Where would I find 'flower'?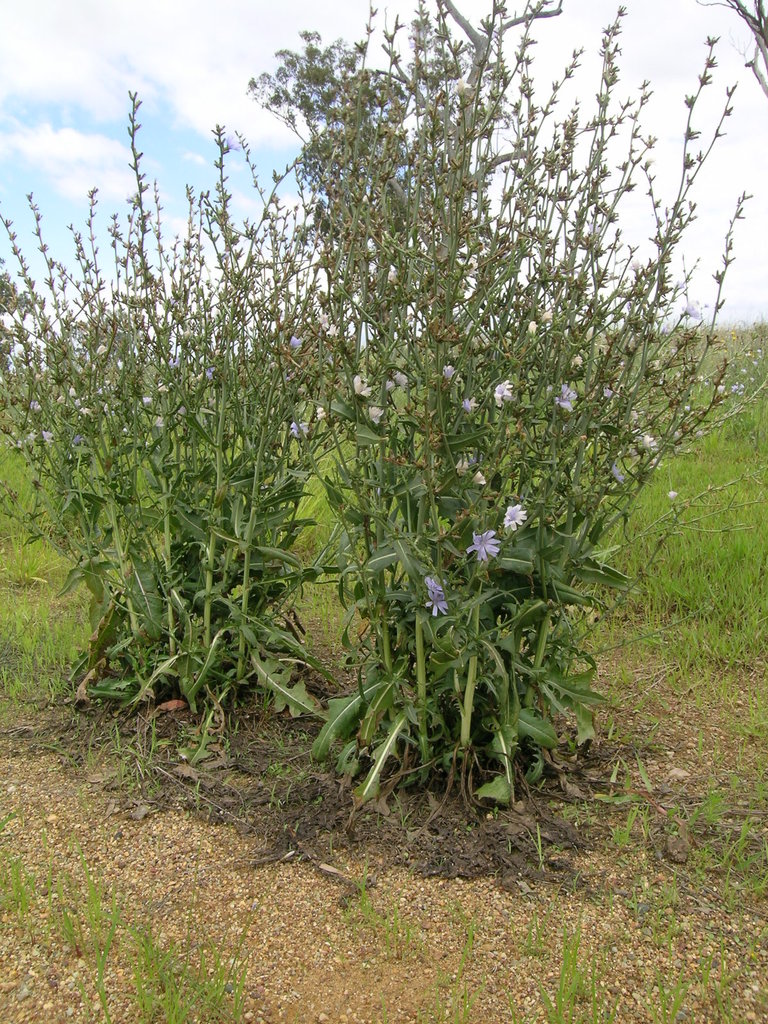
At x1=607 y1=461 x2=627 y2=486.
